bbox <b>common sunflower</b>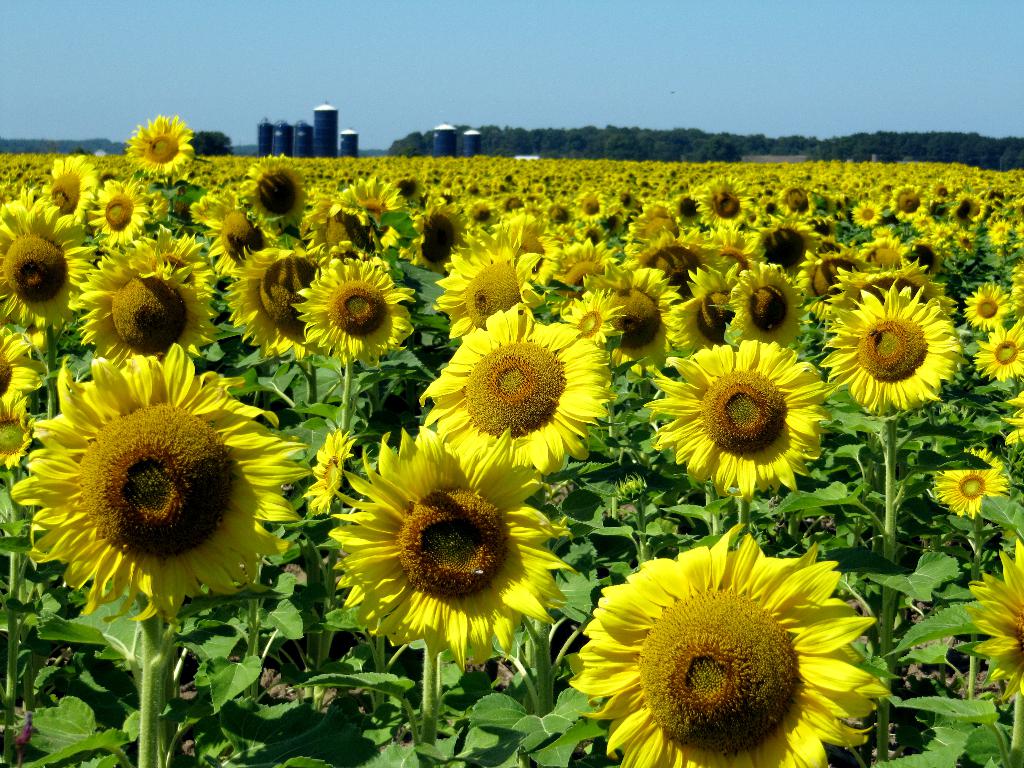
x1=288, y1=252, x2=406, y2=367
